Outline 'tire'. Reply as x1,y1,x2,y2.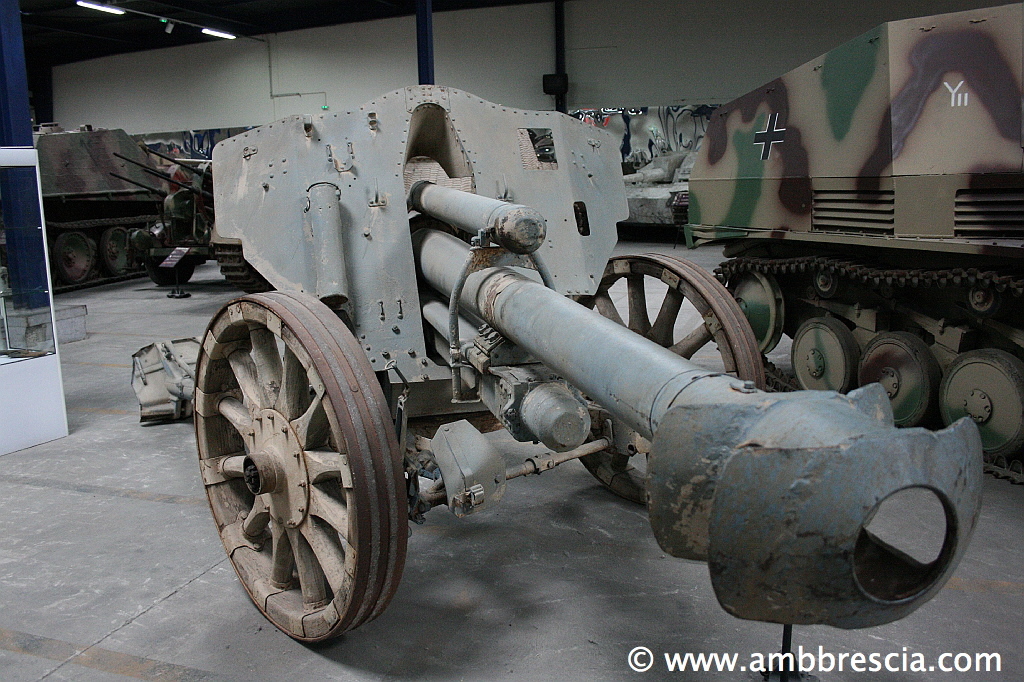
850,325,943,423.
